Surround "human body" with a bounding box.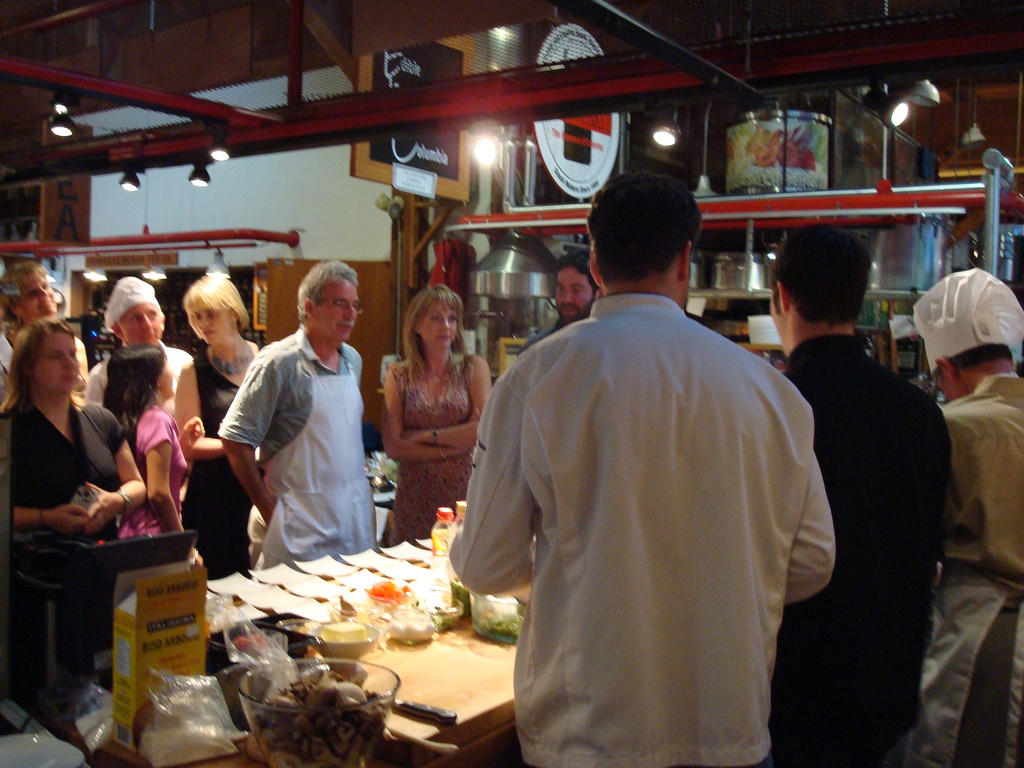
(x1=371, y1=276, x2=490, y2=554).
